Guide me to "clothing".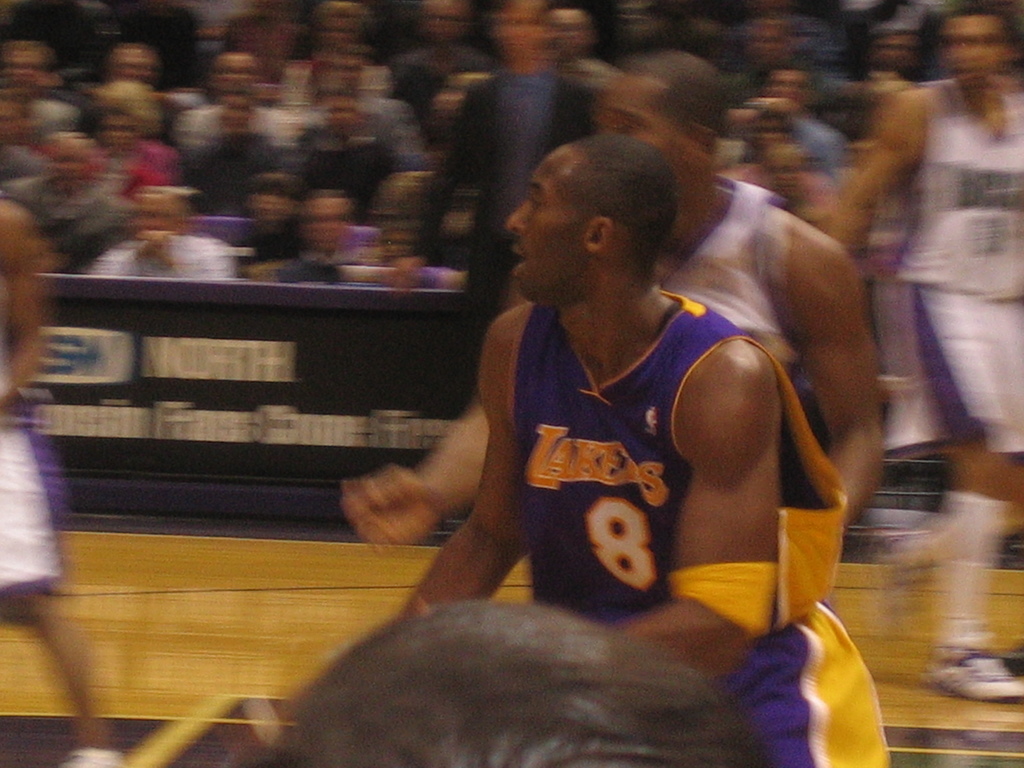
Guidance: left=875, top=77, right=1023, bottom=465.
